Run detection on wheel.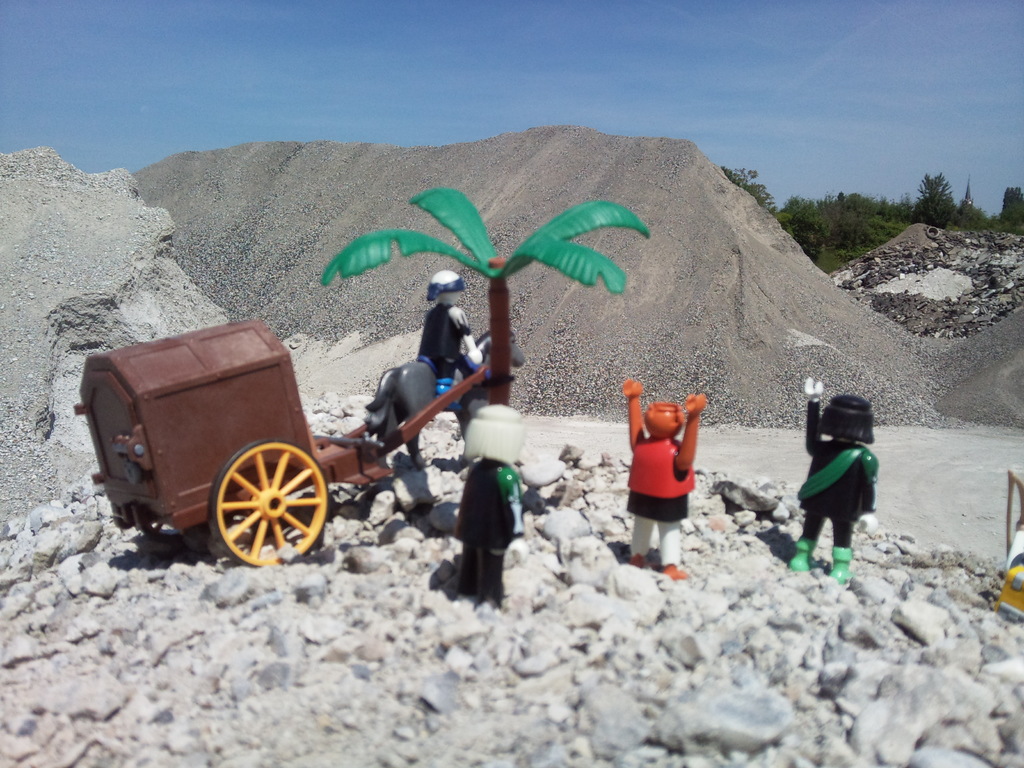
Result: [left=197, top=444, right=317, bottom=563].
